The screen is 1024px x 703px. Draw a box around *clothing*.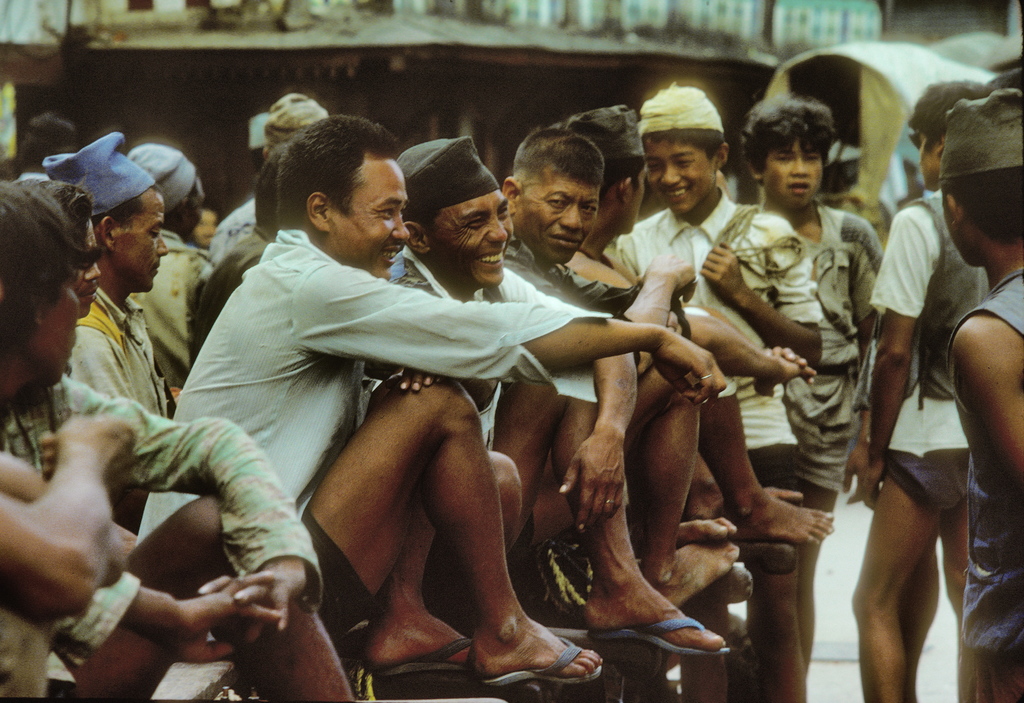
region(3, 377, 324, 702).
